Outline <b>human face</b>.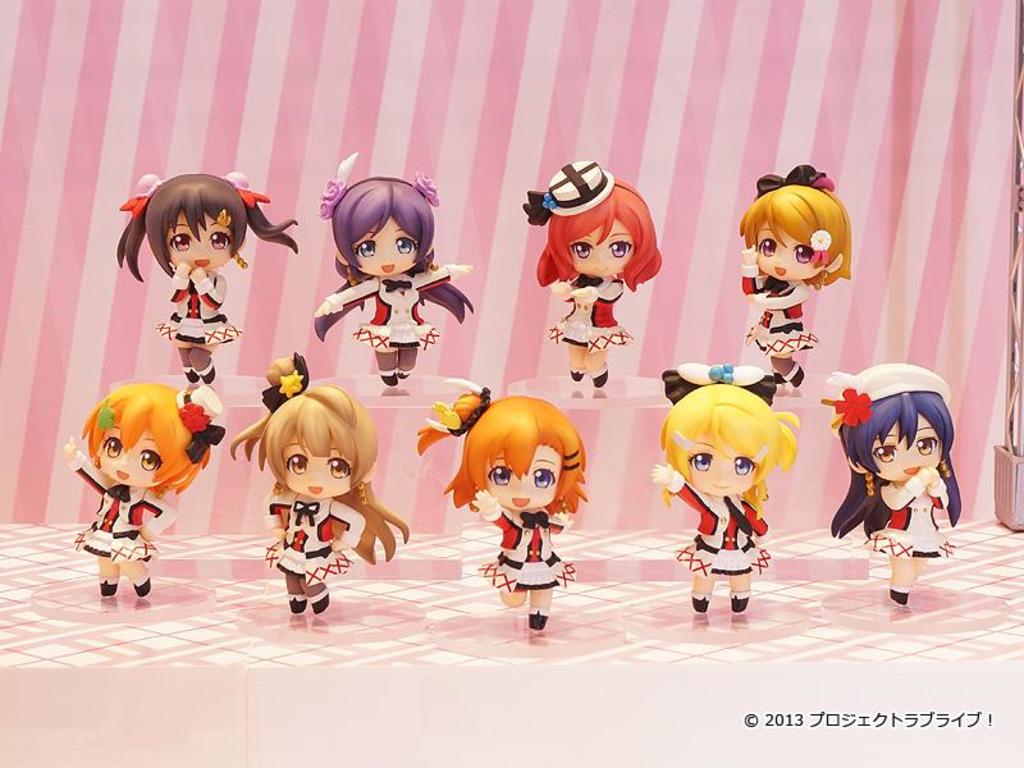
Outline: bbox=(352, 215, 420, 278).
